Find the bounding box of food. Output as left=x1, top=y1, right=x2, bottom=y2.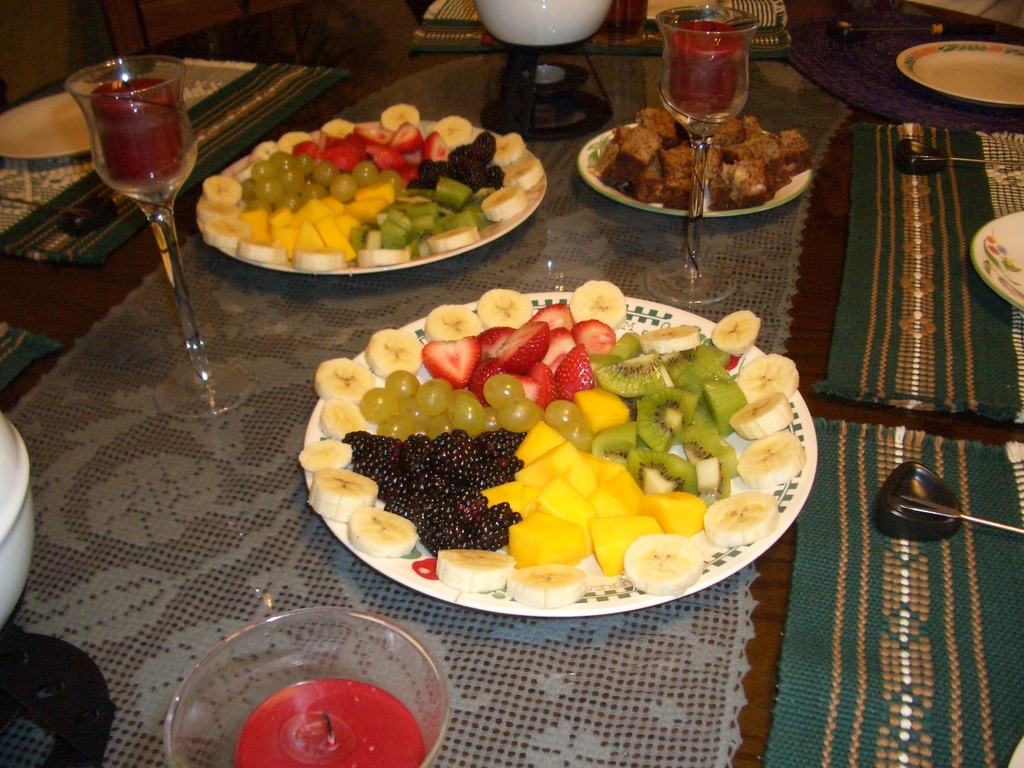
left=700, top=490, right=781, bottom=545.
